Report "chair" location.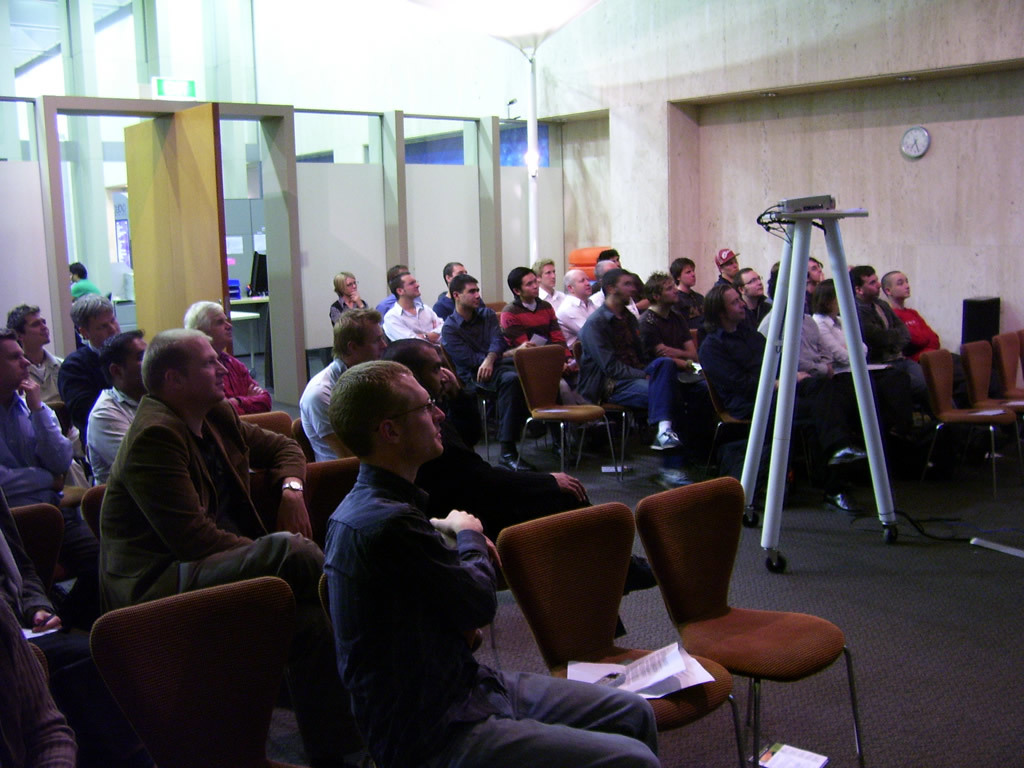
Report: <box>494,502,749,767</box>.
